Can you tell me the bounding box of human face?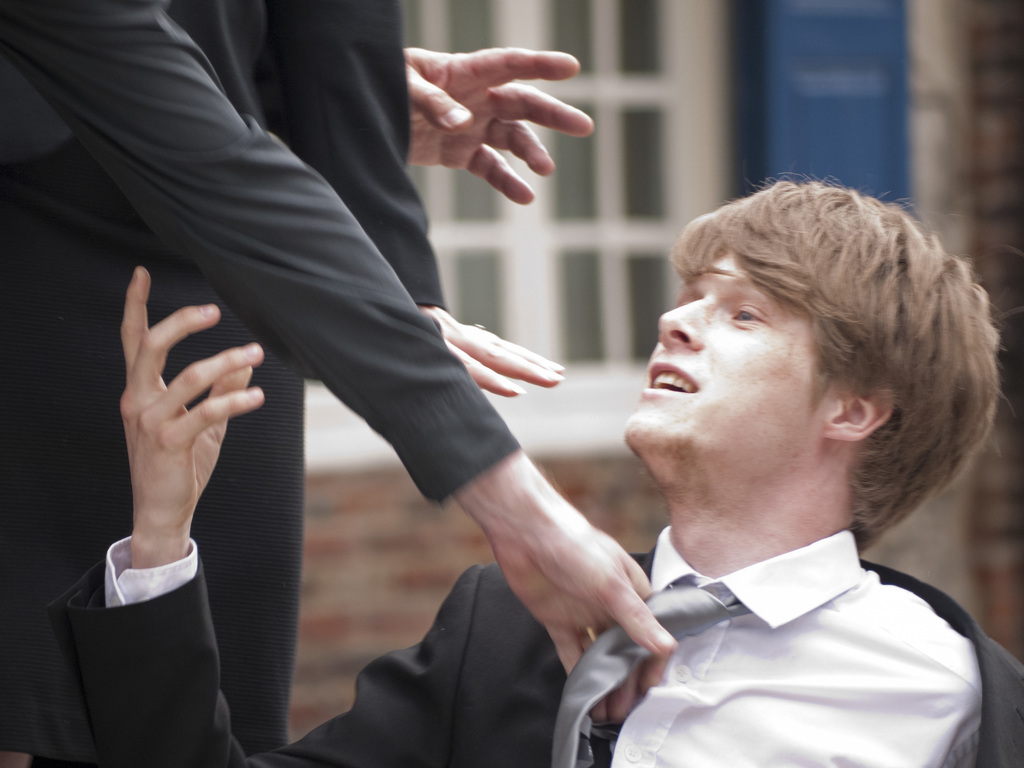
(625, 240, 863, 481).
